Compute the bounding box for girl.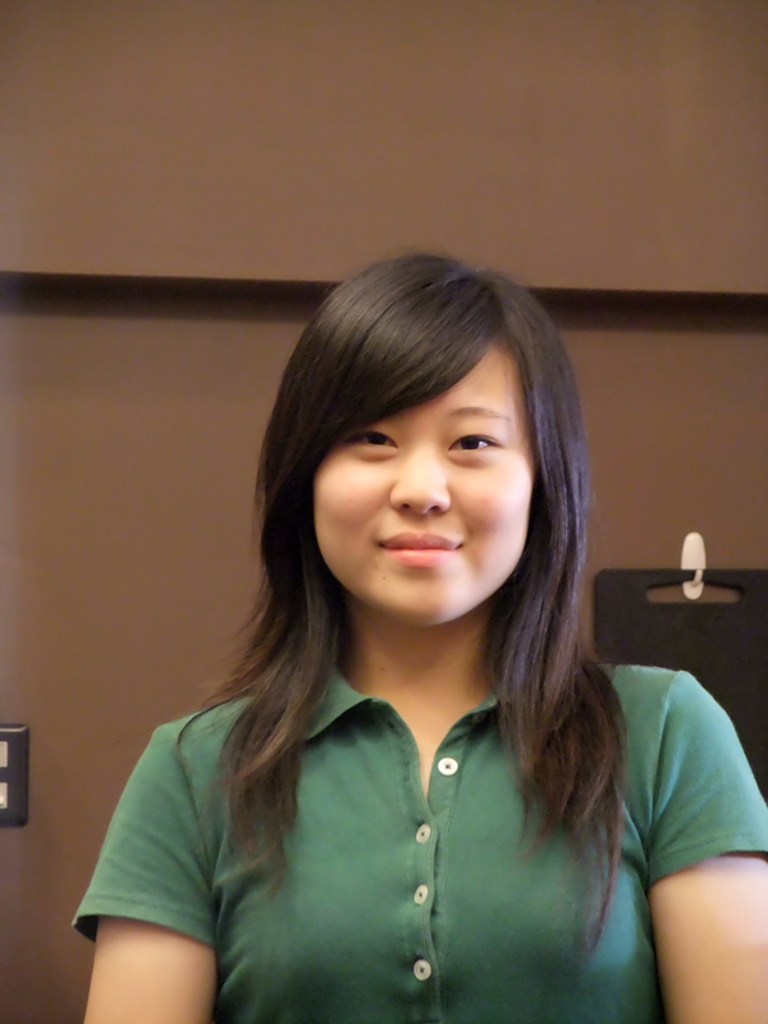
left=72, top=248, right=767, bottom=1023.
